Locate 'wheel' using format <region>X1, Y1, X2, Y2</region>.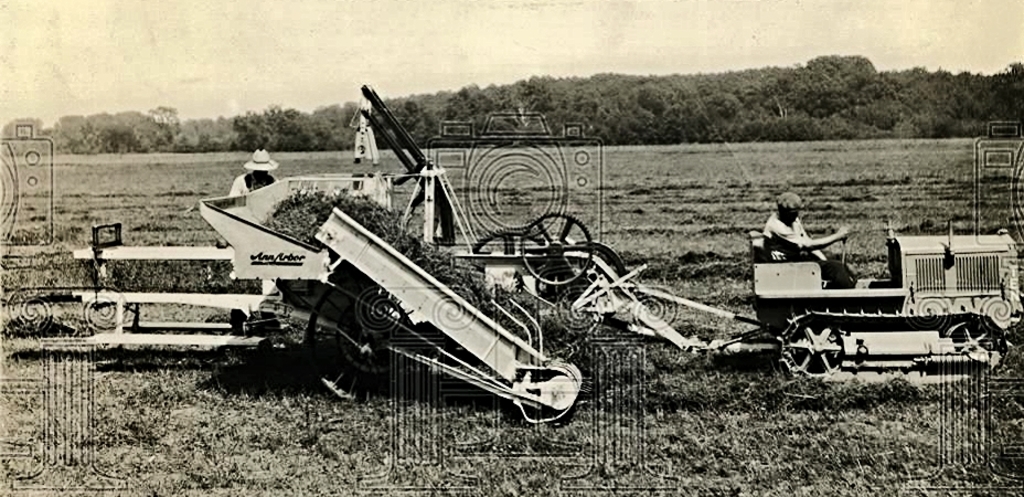
<region>941, 315, 1005, 360</region>.
